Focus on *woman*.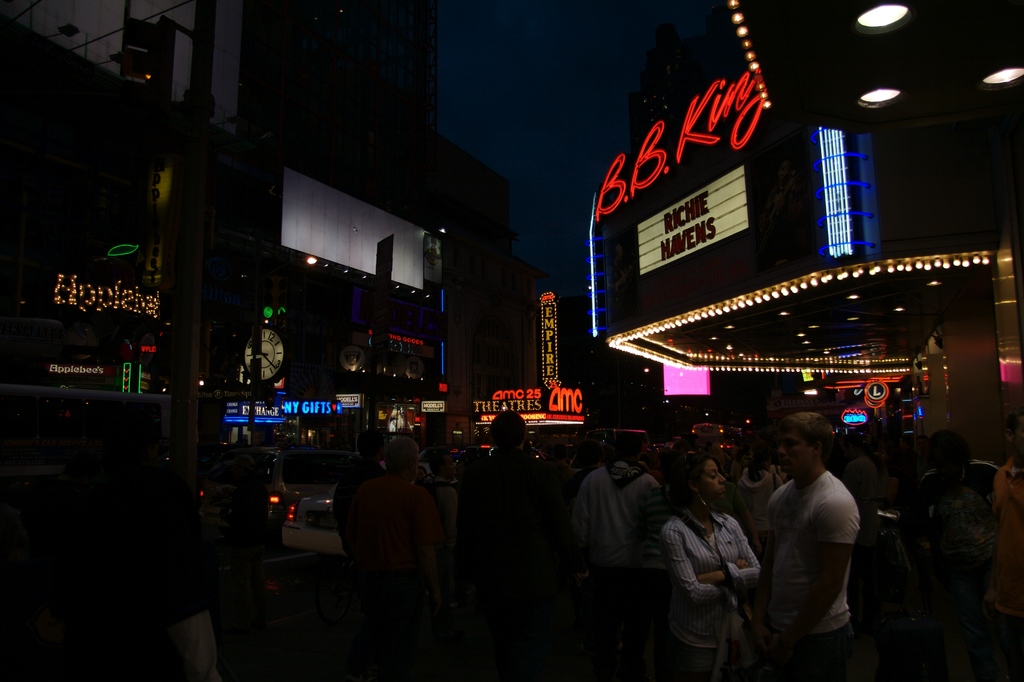
Focused at locate(728, 448, 778, 534).
